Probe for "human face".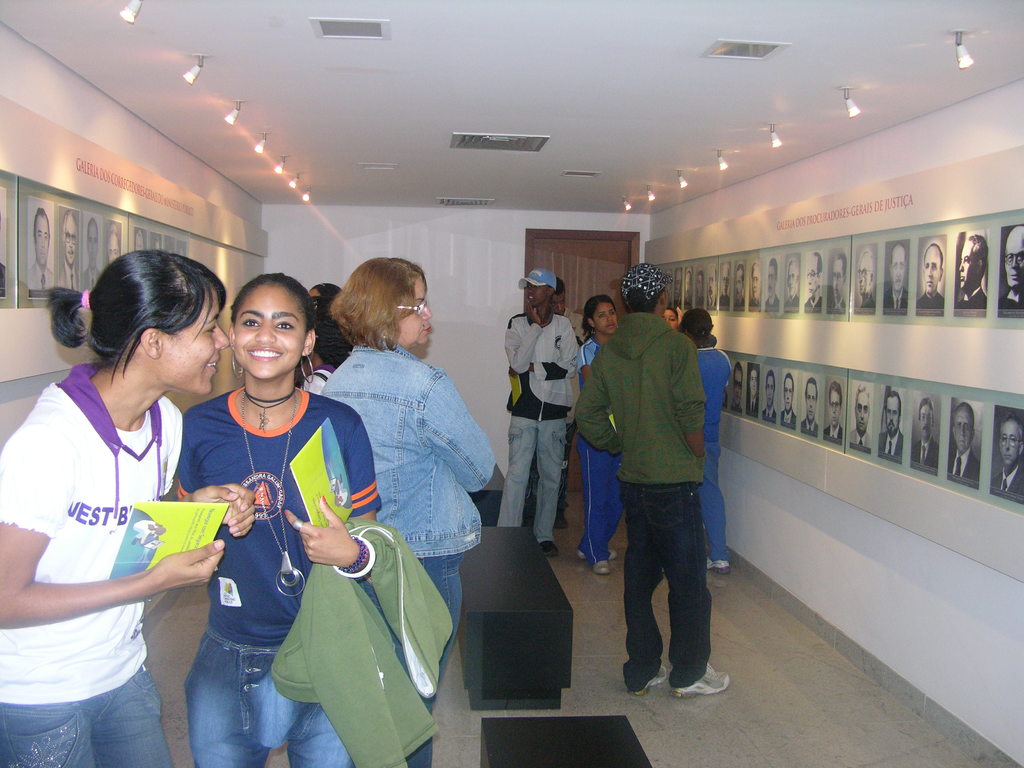
Probe result: {"left": 528, "top": 282, "right": 549, "bottom": 305}.
